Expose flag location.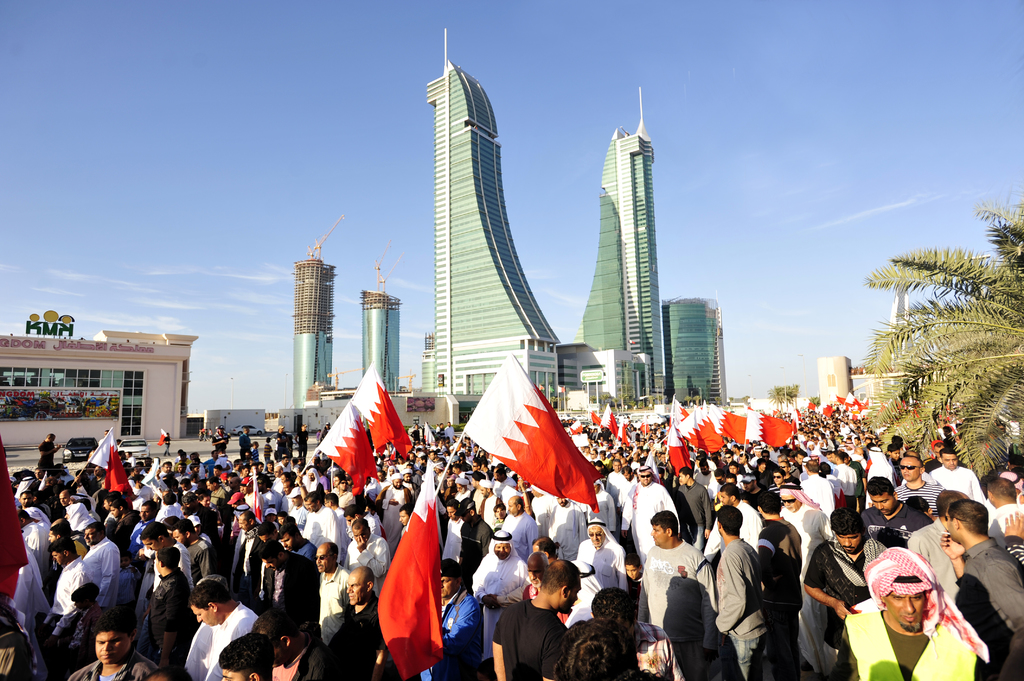
Exposed at 312:399:380:495.
